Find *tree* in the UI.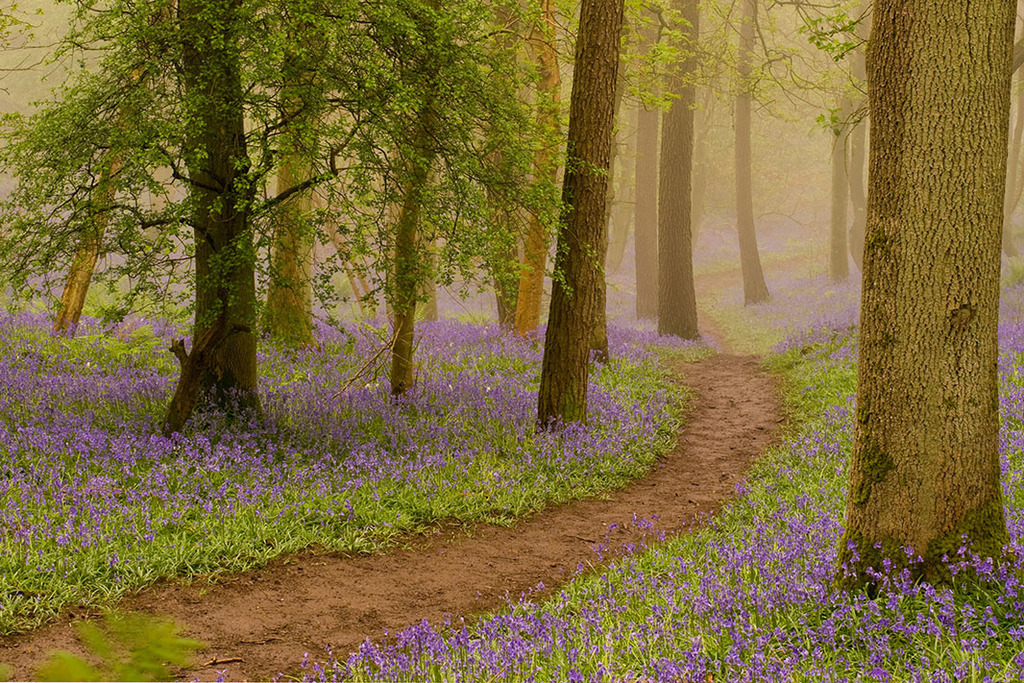
UI element at (836,0,1000,579).
